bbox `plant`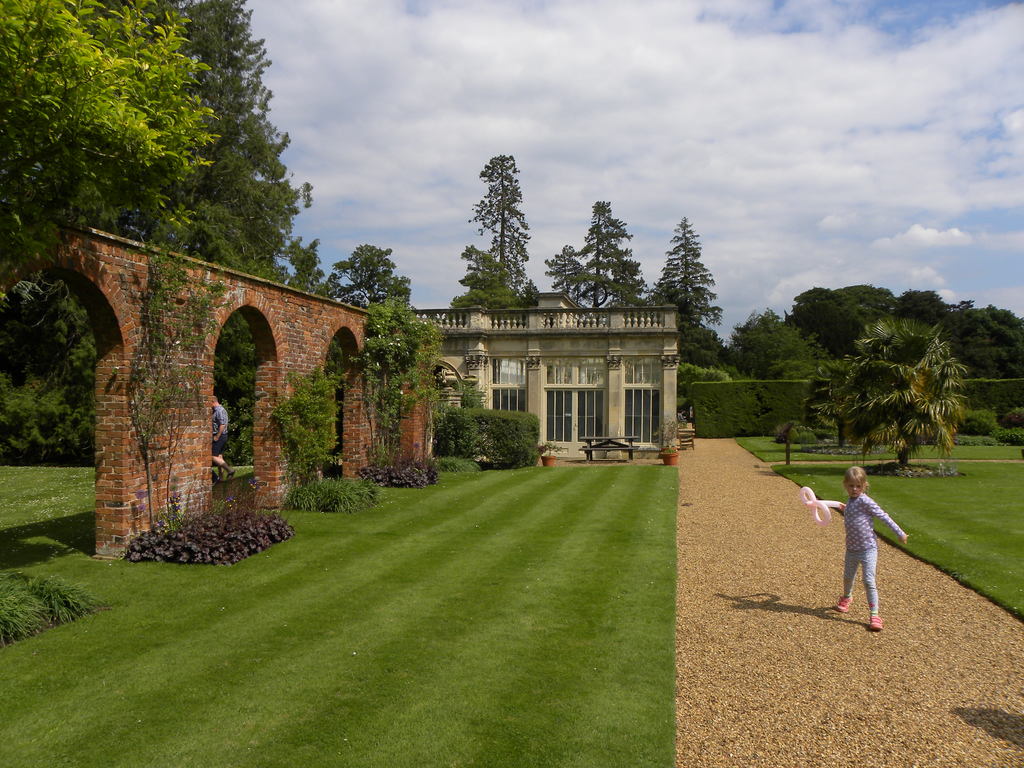
pyautogui.locateOnScreen(285, 466, 385, 516)
